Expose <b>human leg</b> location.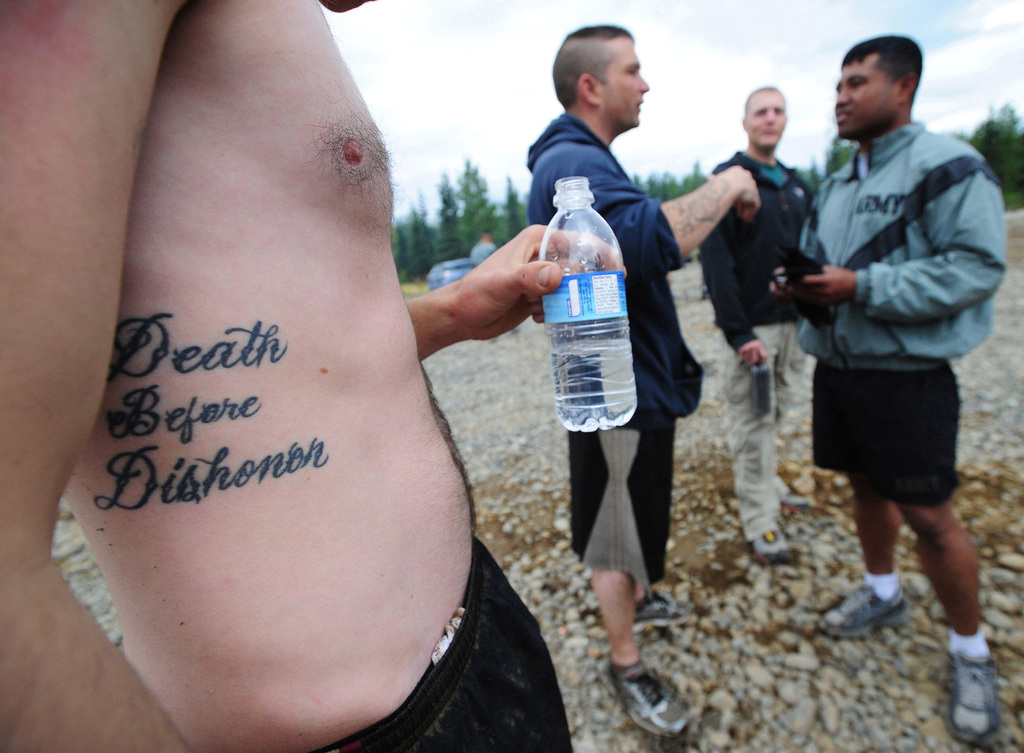
Exposed at {"left": 731, "top": 324, "right": 791, "bottom": 571}.
